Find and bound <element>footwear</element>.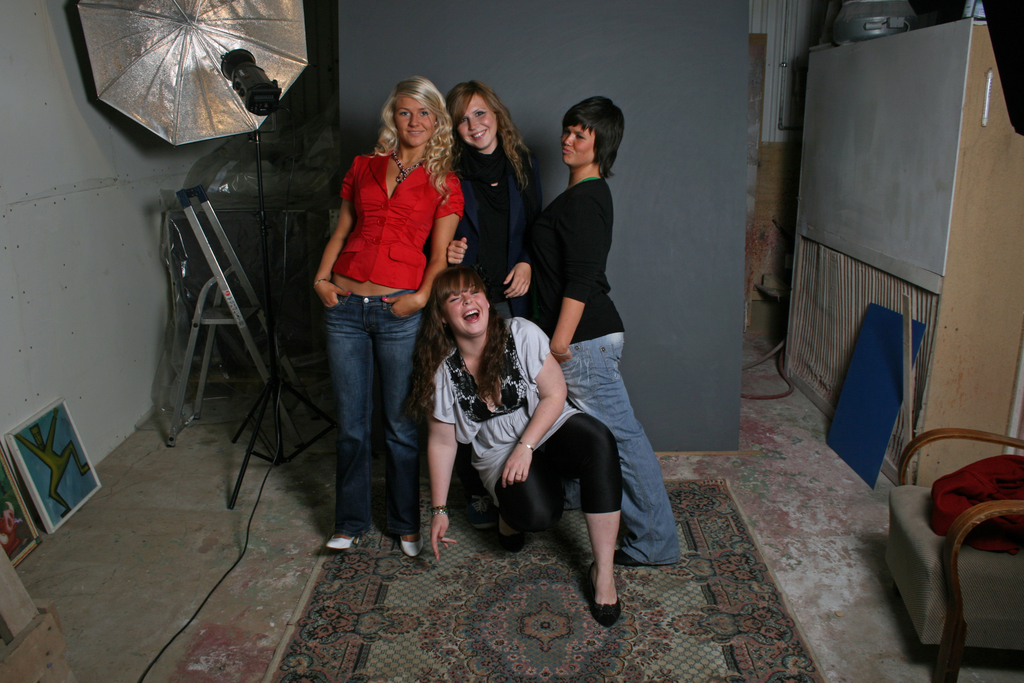
Bound: <box>399,532,424,557</box>.
